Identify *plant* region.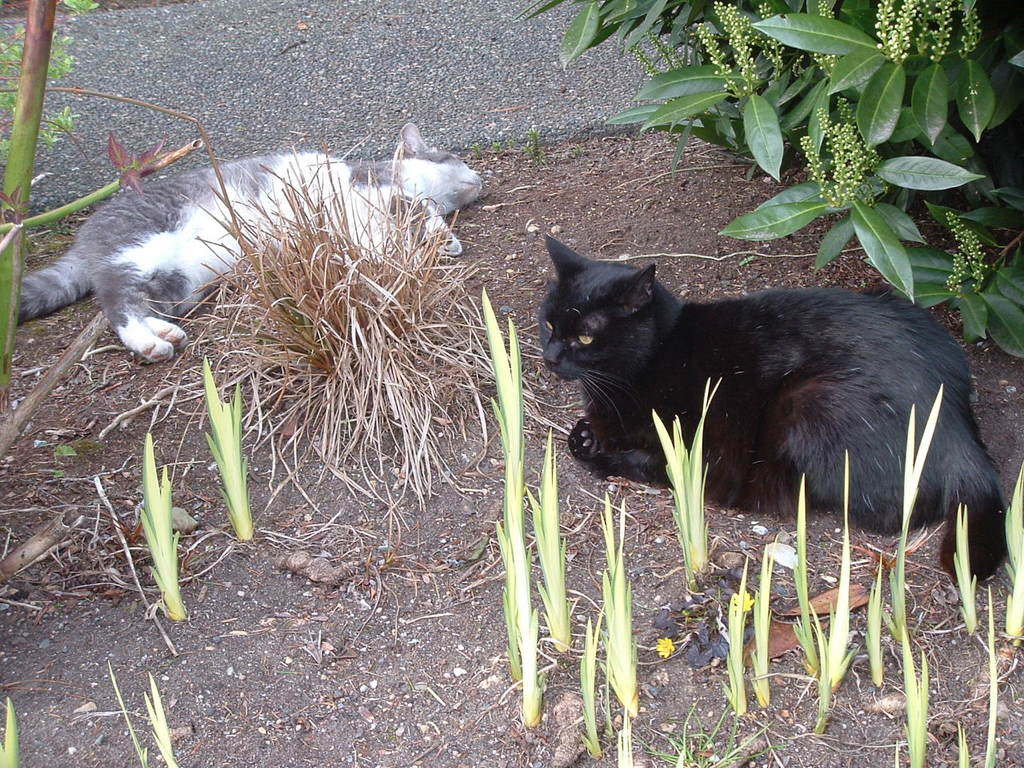
Region: l=635, t=370, r=731, b=582.
